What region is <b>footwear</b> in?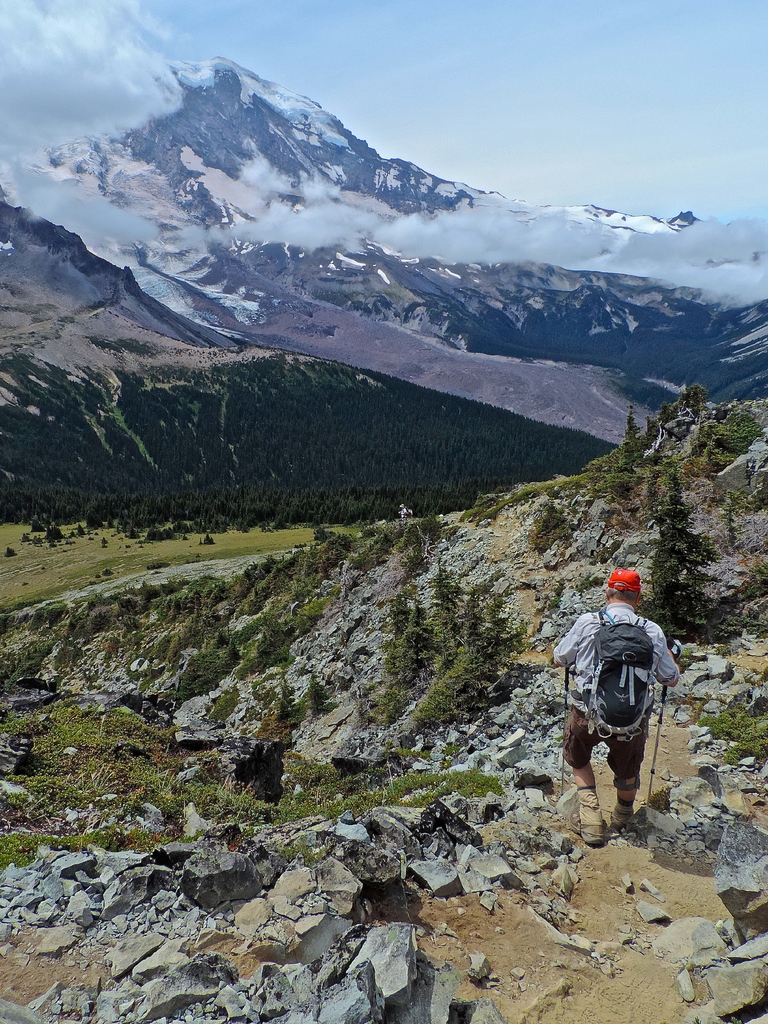
<bbox>572, 812, 603, 847</bbox>.
